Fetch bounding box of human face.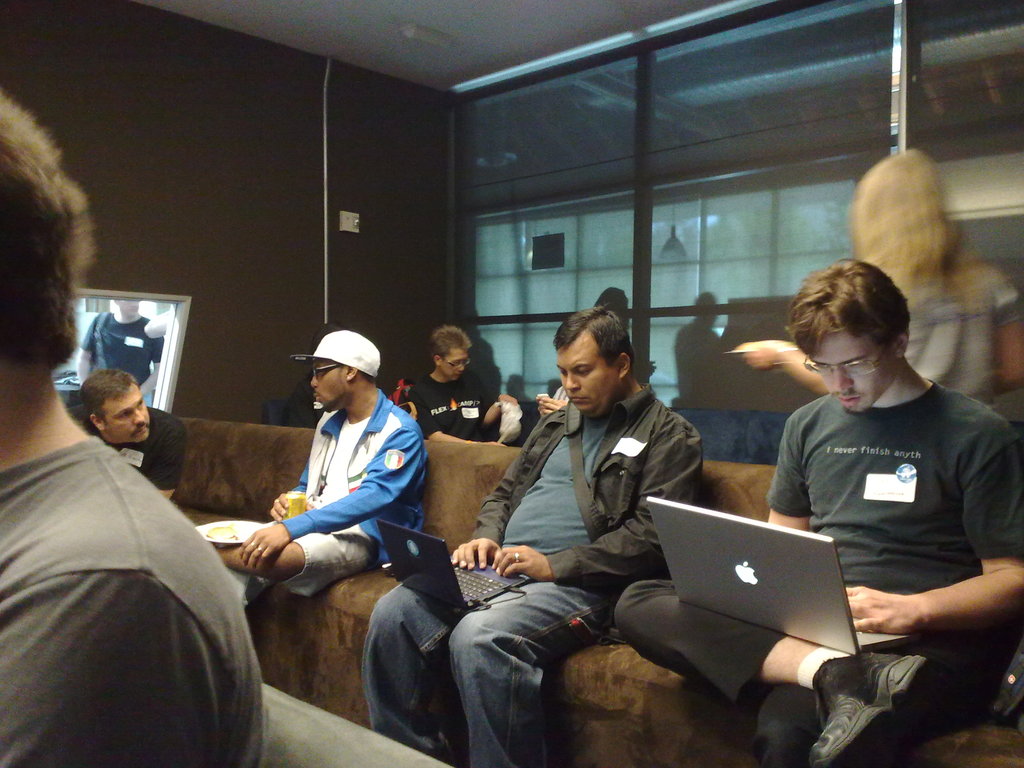
Bbox: [left=104, top=385, right=148, bottom=442].
